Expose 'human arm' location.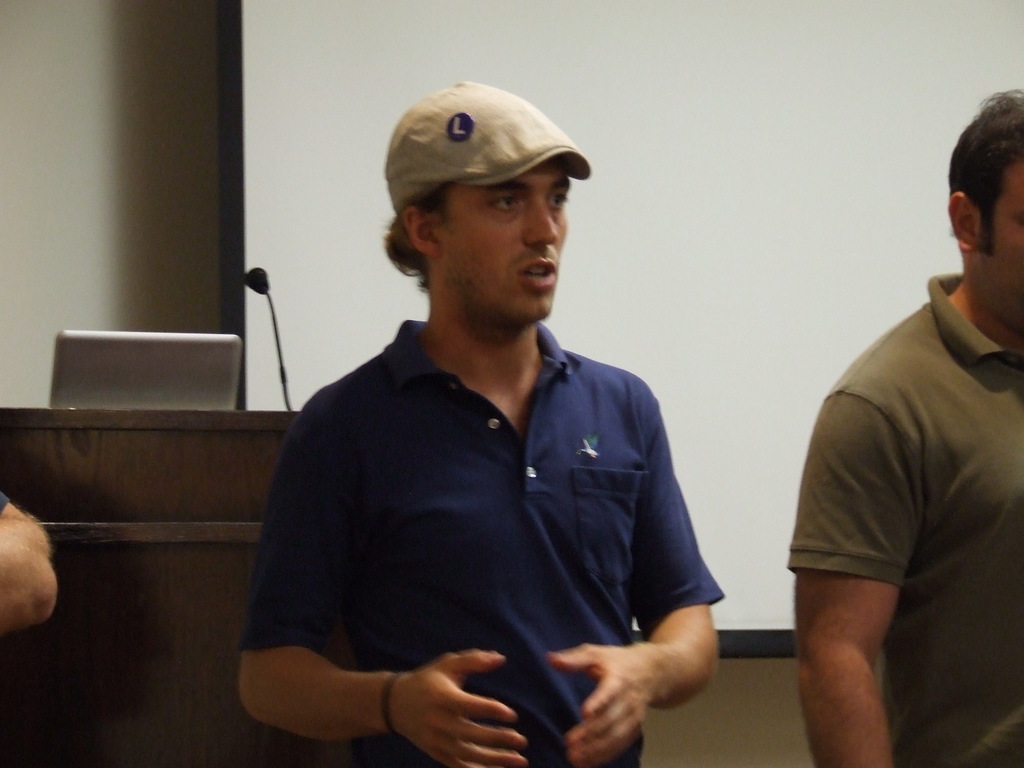
Exposed at select_region(804, 460, 947, 739).
